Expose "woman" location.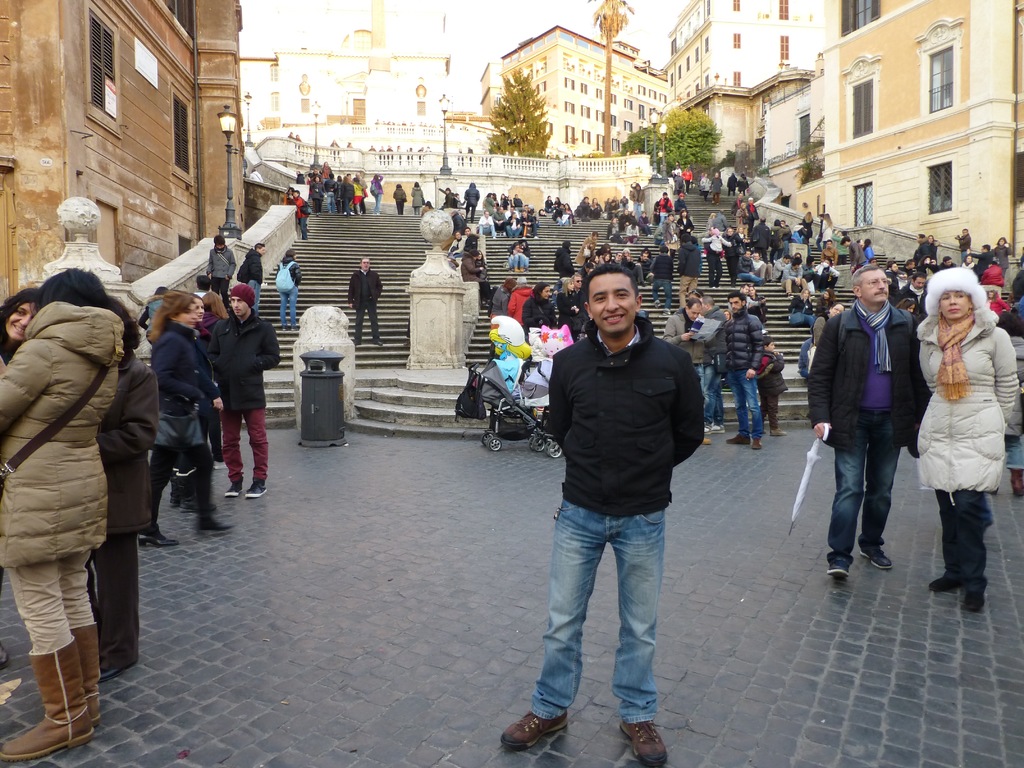
Exposed at Rect(660, 212, 678, 244).
